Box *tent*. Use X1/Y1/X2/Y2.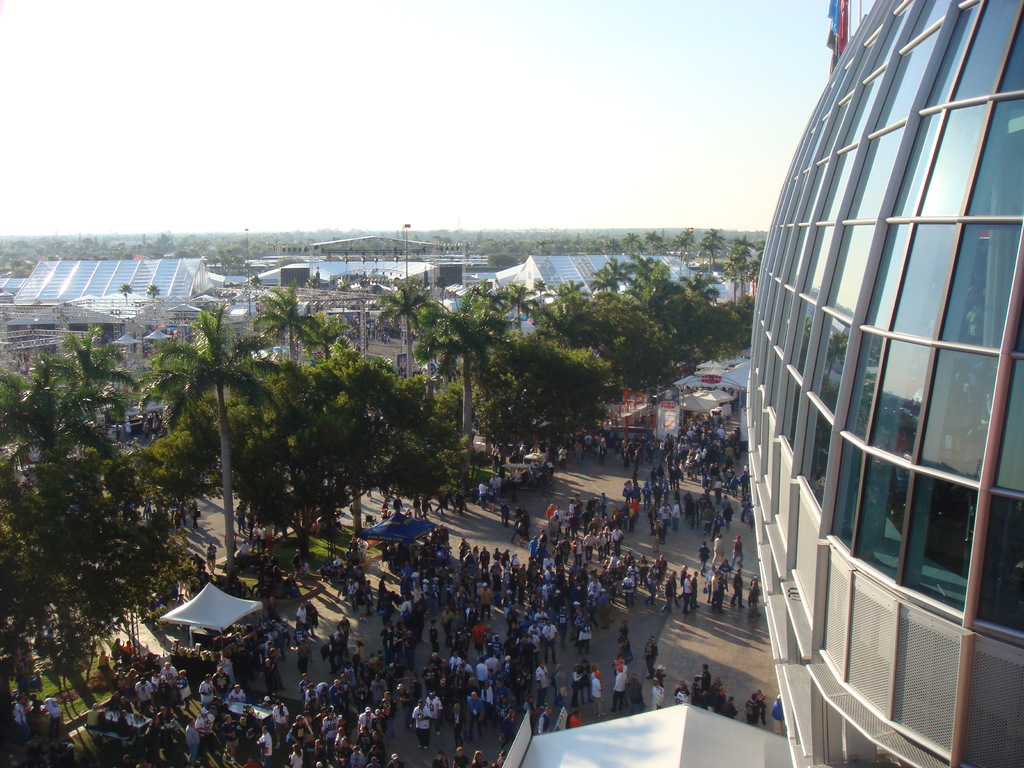
359/513/433/552.
